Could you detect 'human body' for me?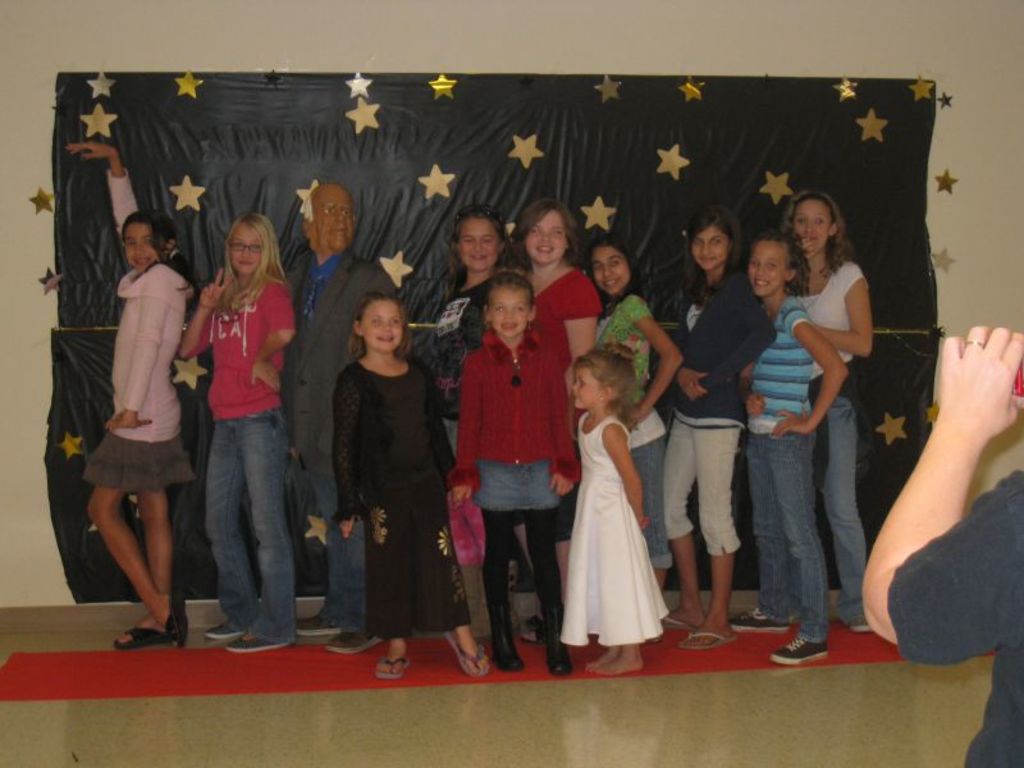
Detection result: x1=289 y1=246 x2=397 y2=646.
